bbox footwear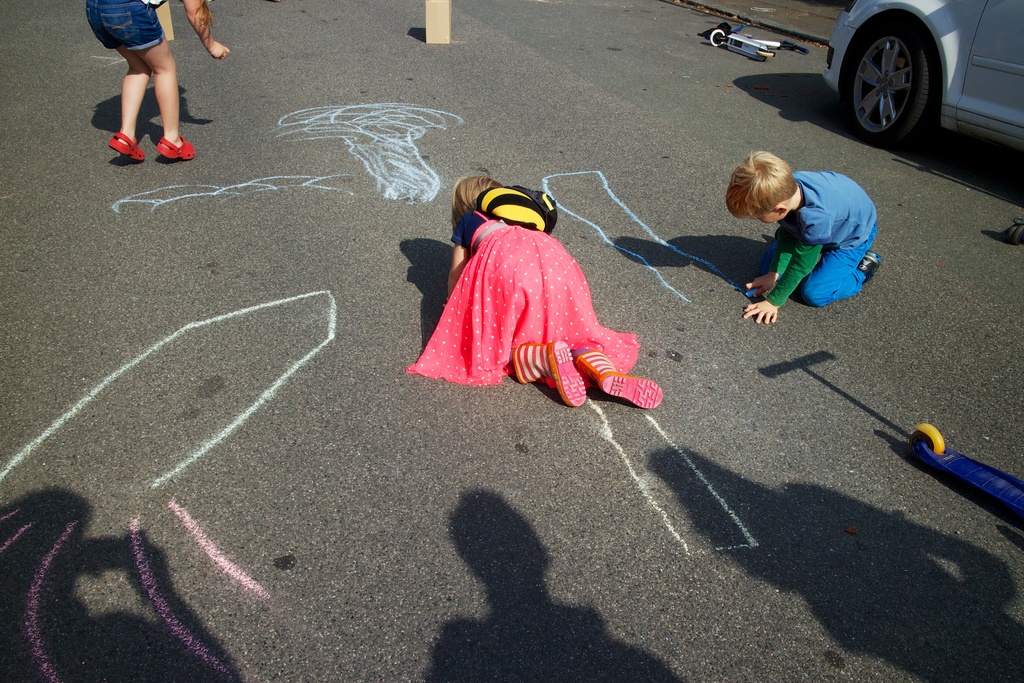
157,133,198,158
